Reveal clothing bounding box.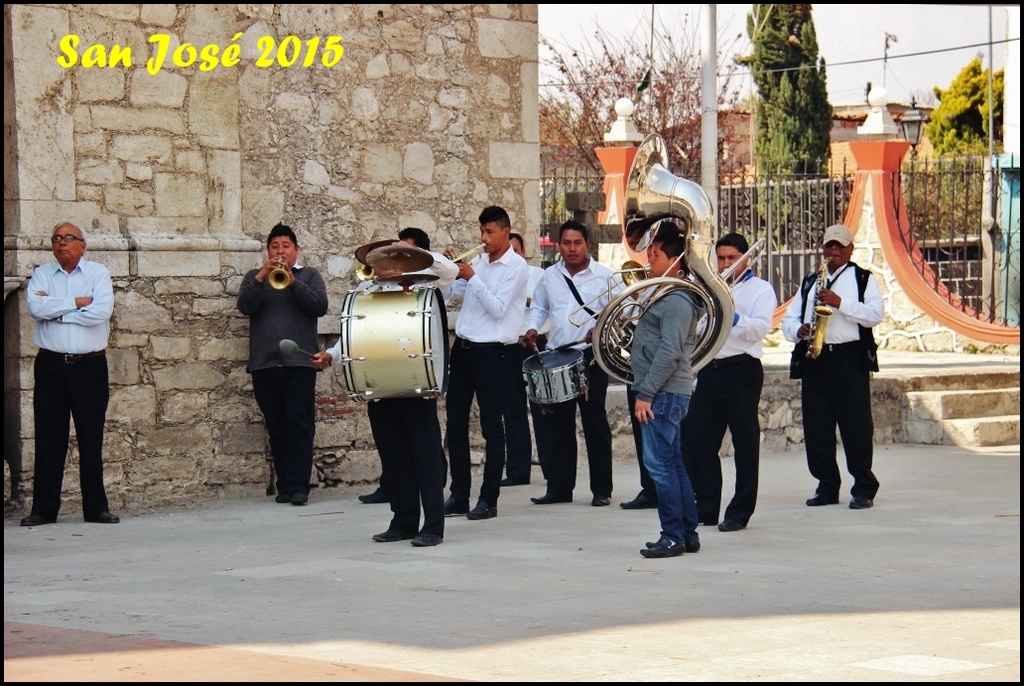
Revealed: bbox=(628, 295, 687, 552).
